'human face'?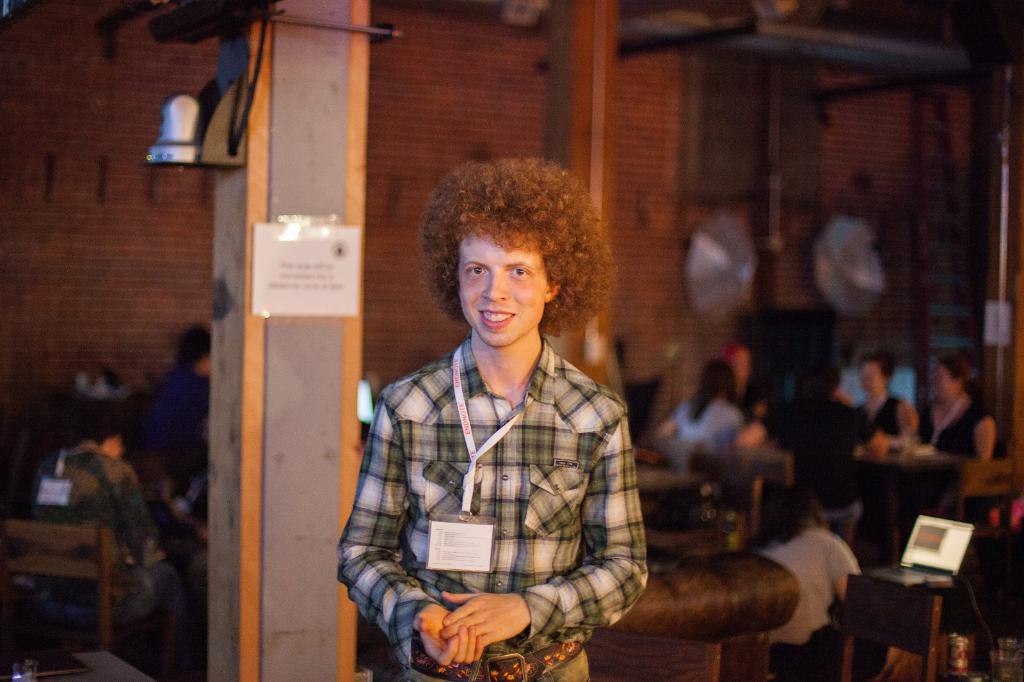
x1=111 y1=436 x2=125 y2=459
